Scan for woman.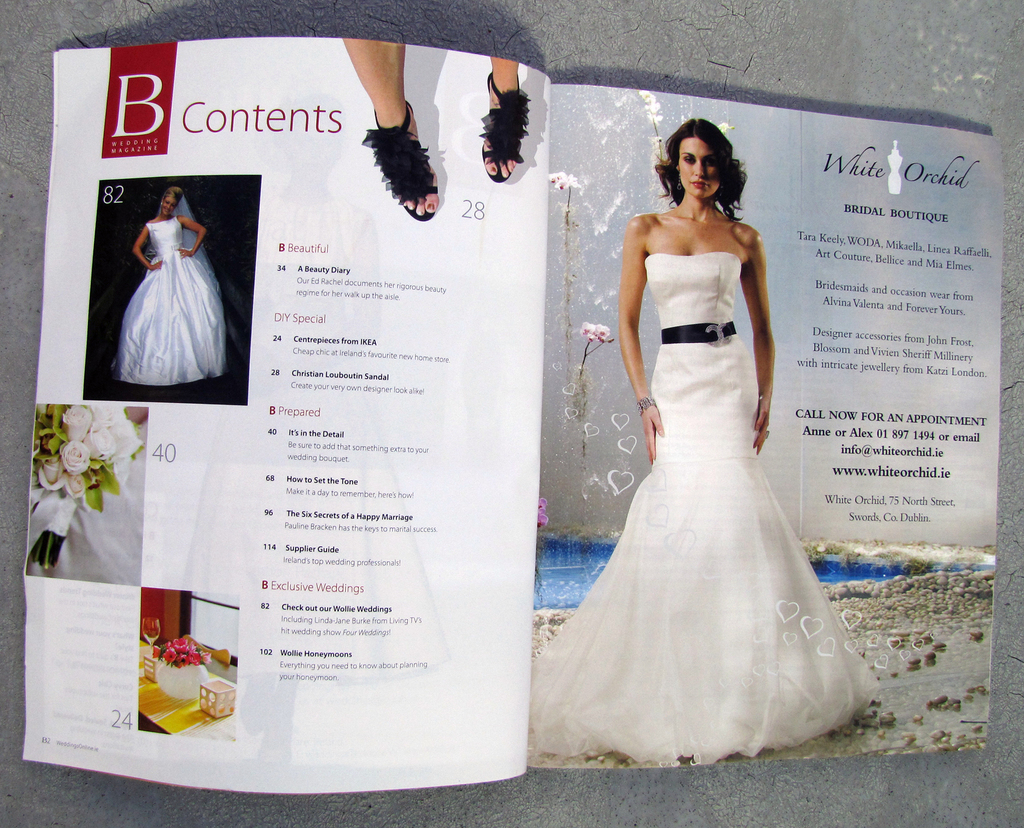
Scan result: [339,39,531,219].
